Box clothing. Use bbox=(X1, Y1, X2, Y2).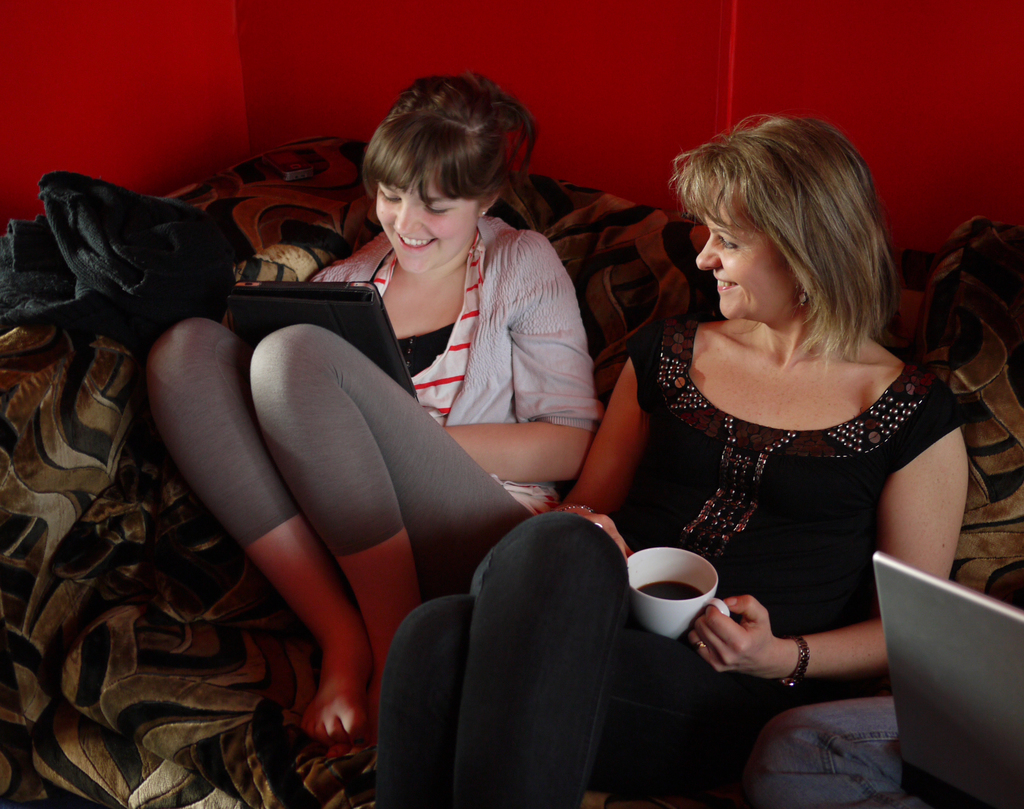
bbox=(373, 510, 774, 808).
